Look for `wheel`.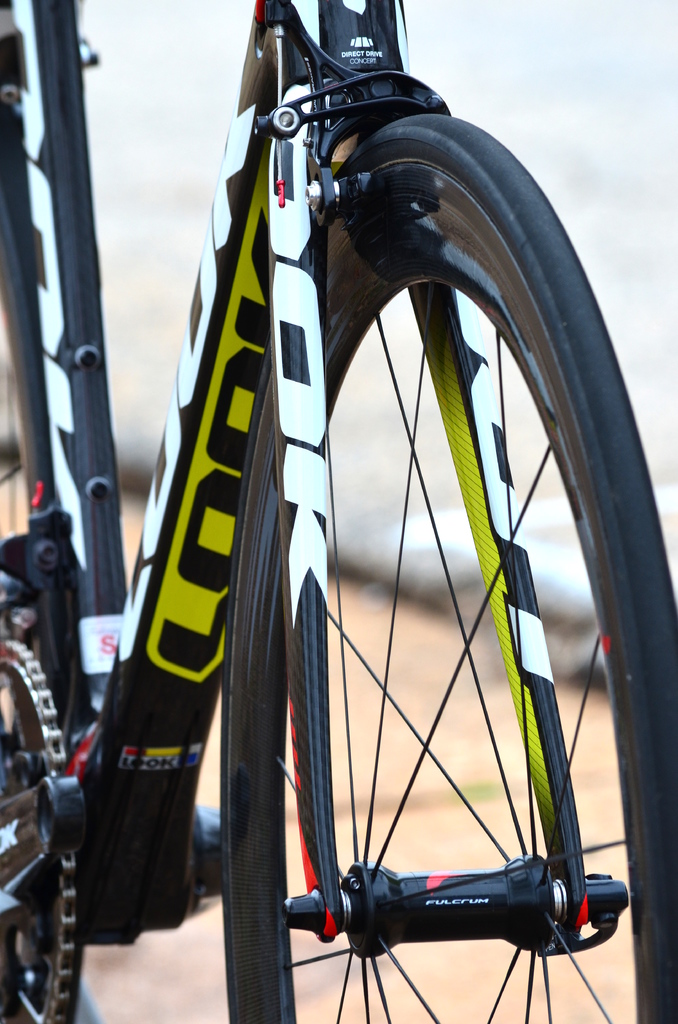
Found: 222:110:677:1023.
